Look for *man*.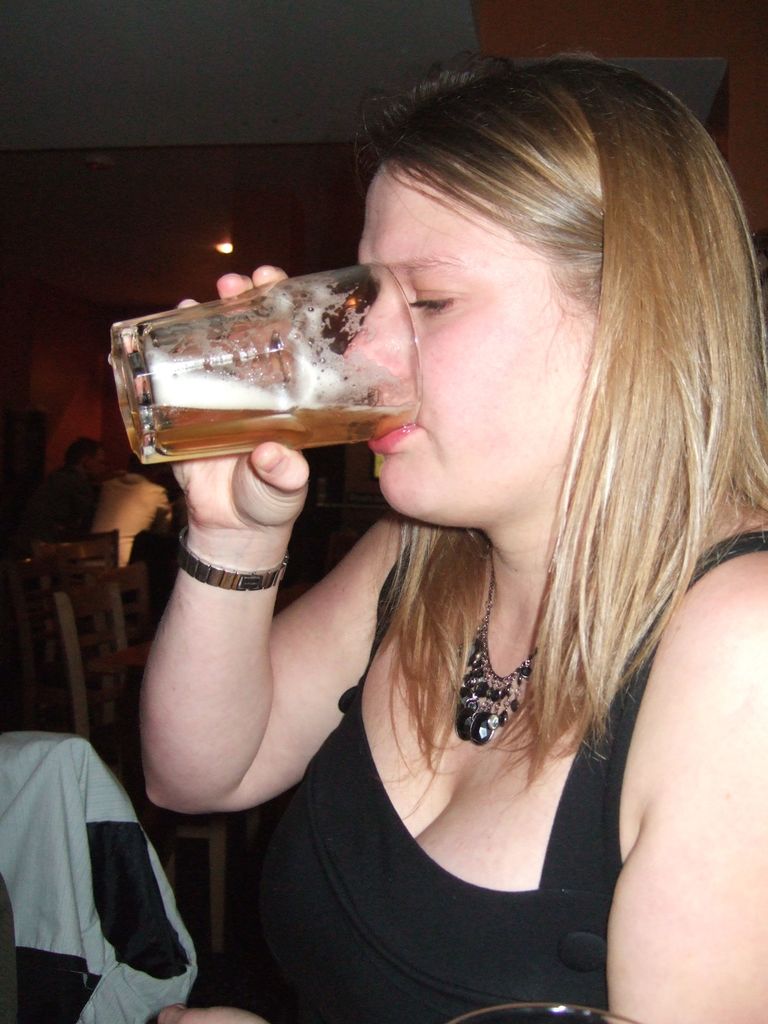
Found: left=36, top=433, right=107, bottom=541.
